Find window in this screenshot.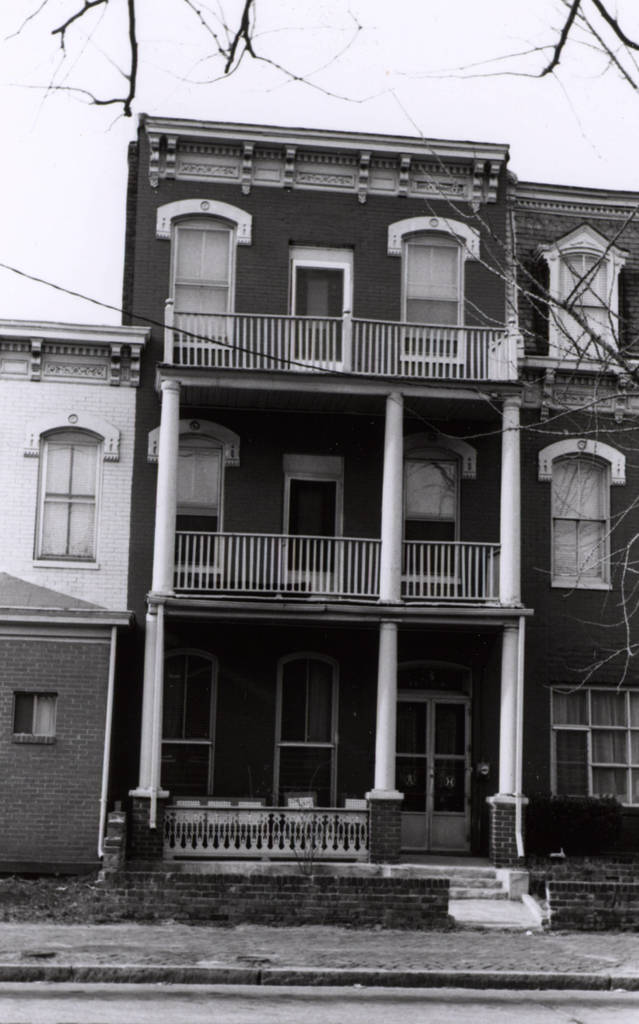
The bounding box for window is (x1=390, y1=214, x2=479, y2=364).
